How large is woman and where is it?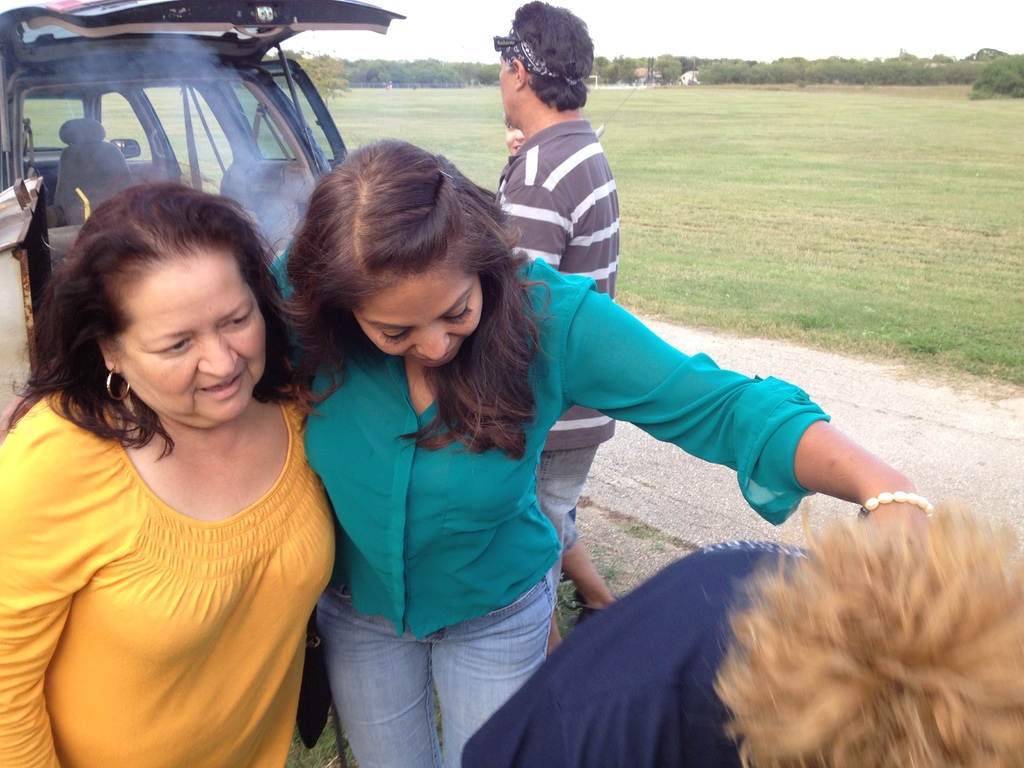
Bounding box: select_region(0, 152, 354, 755).
